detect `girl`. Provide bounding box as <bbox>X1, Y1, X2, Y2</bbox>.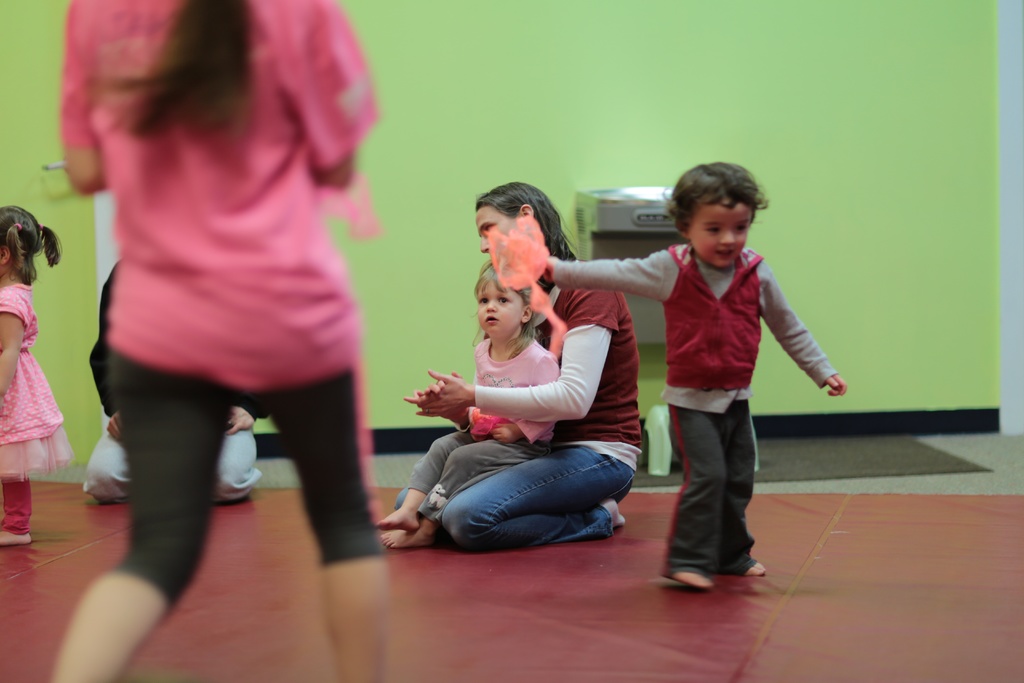
<bbox>378, 260, 561, 550</bbox>.
